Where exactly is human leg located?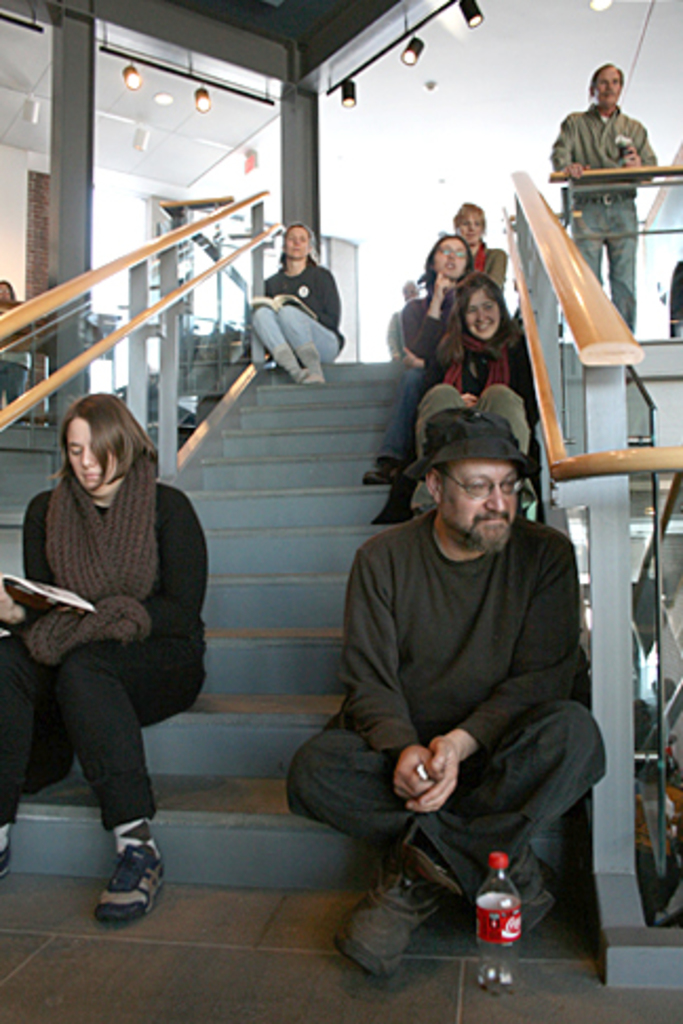
Its bounding box is (59,651,198,921).
